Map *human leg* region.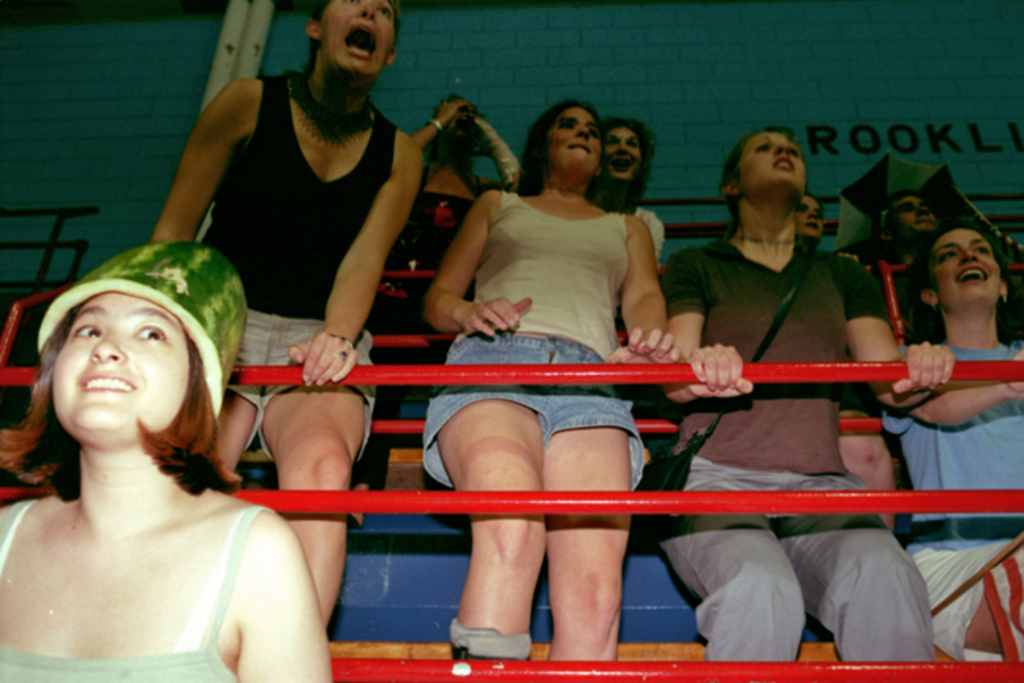
Mapped to region(441, 402, 548, 664).
